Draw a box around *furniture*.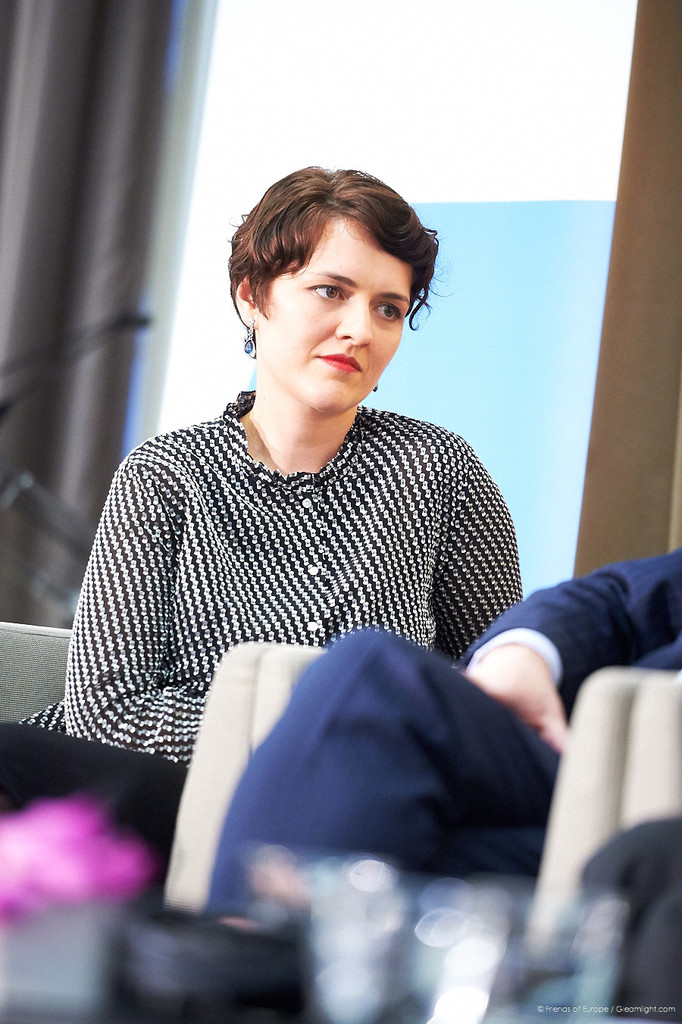
pyautogui.locateOnScreen(1, 627, 70, 719).
